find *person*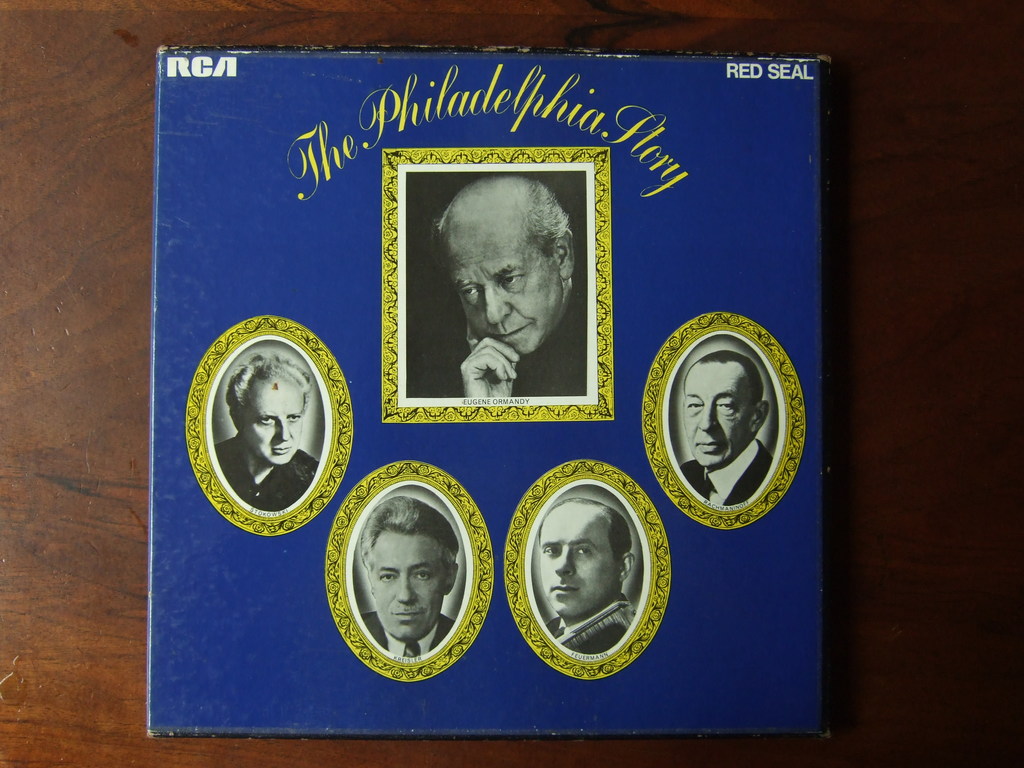
box=[429, 173, 574, 423]
